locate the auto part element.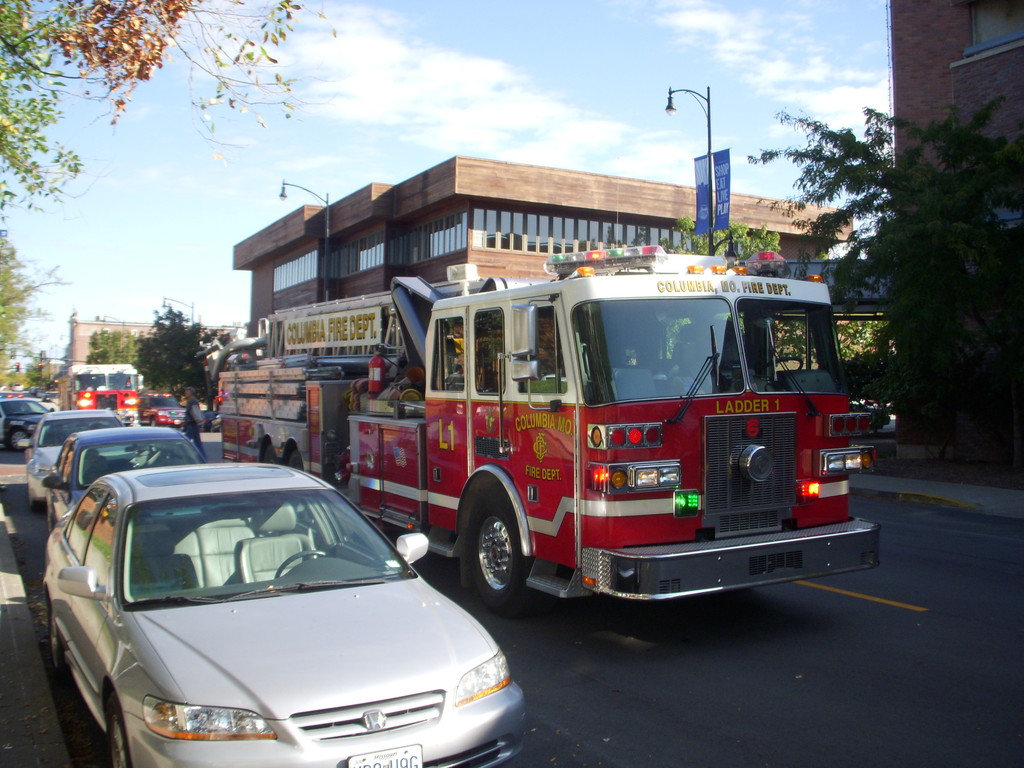
Element bbox: bbox=(396, 534, 432, 566).
